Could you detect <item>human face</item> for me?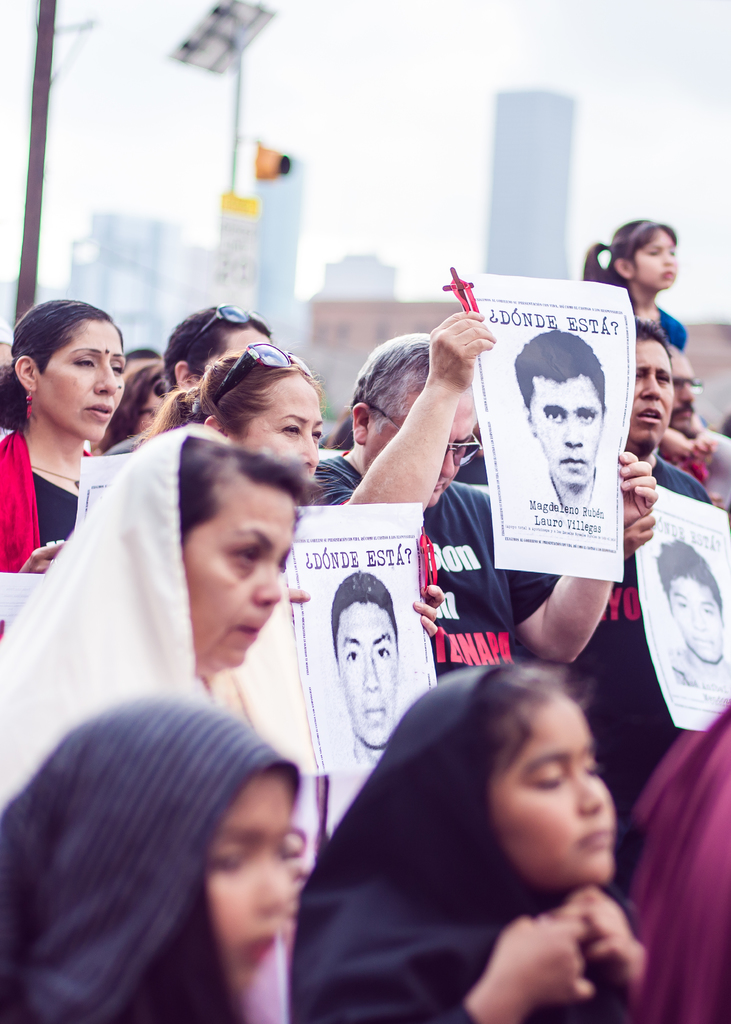
Detection result: BBox(193, 774, 303, 986).
